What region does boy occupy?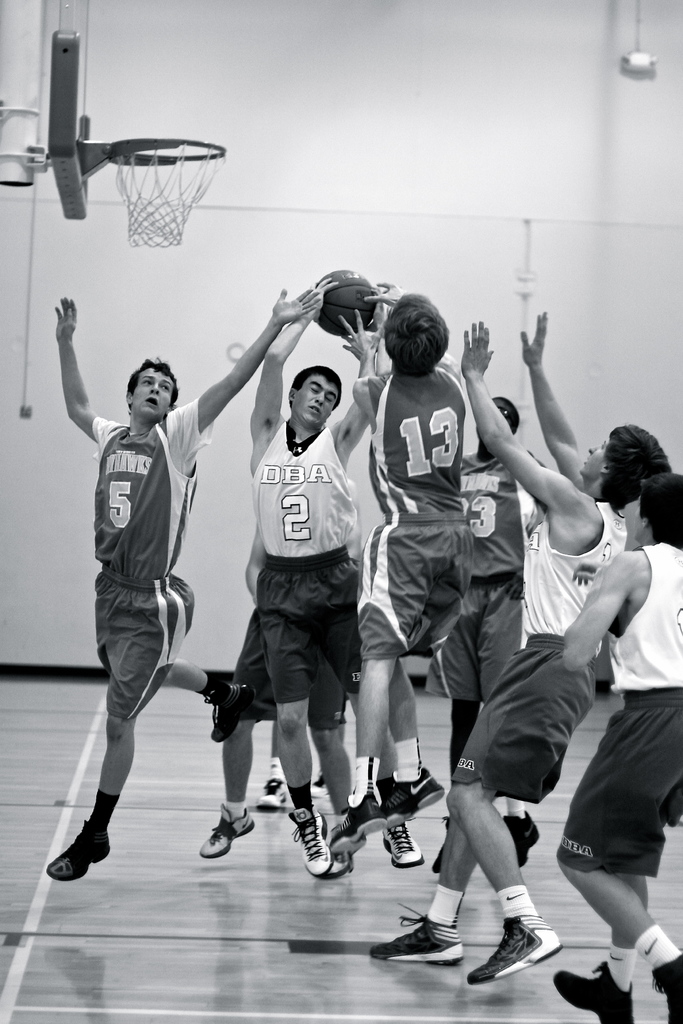
246, 284, 403, 872.
